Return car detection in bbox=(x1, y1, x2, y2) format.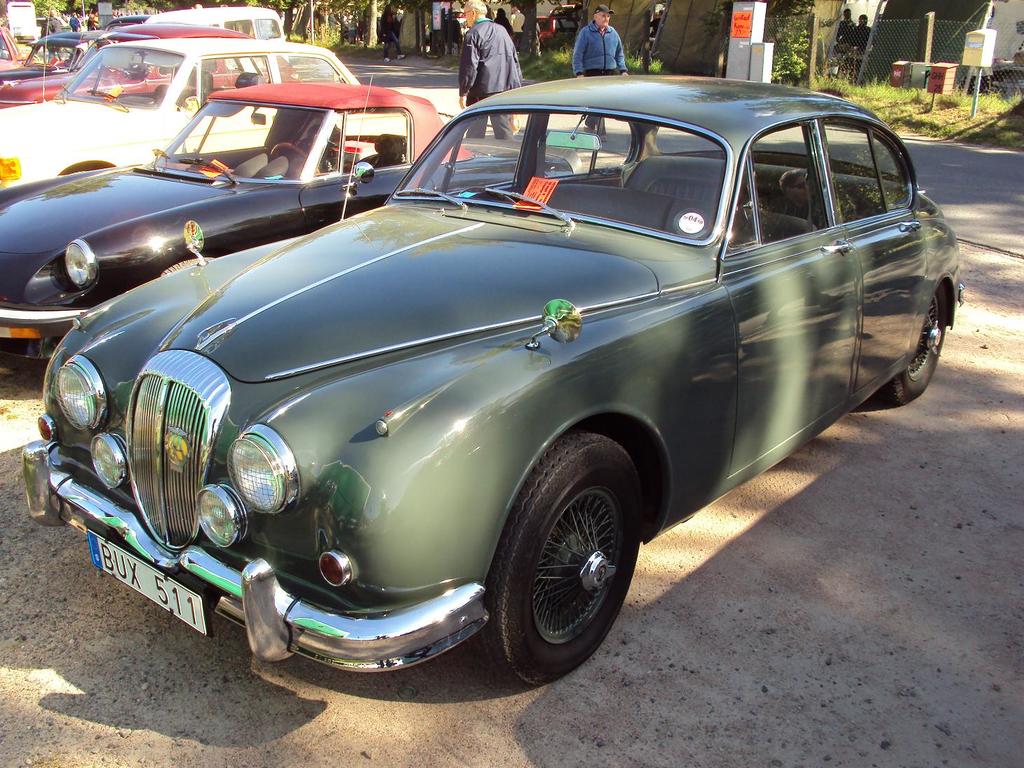
bbox=(0, 20, 300, 123).
